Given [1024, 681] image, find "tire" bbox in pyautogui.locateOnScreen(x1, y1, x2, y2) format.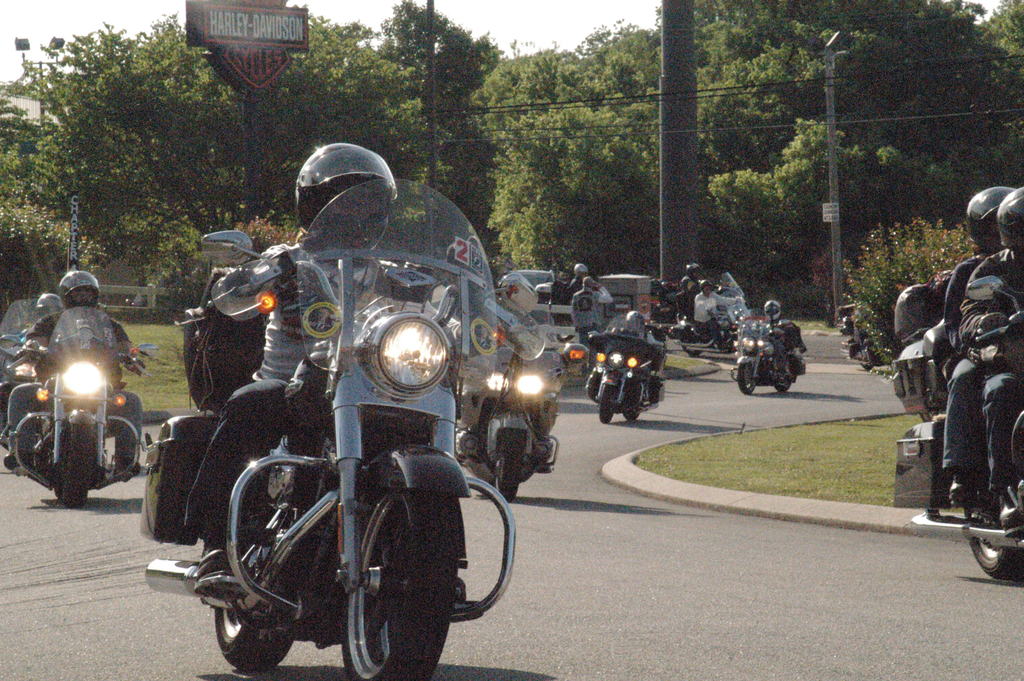
pyautogui.locateOnScreen(678, 338, 708, 361).
